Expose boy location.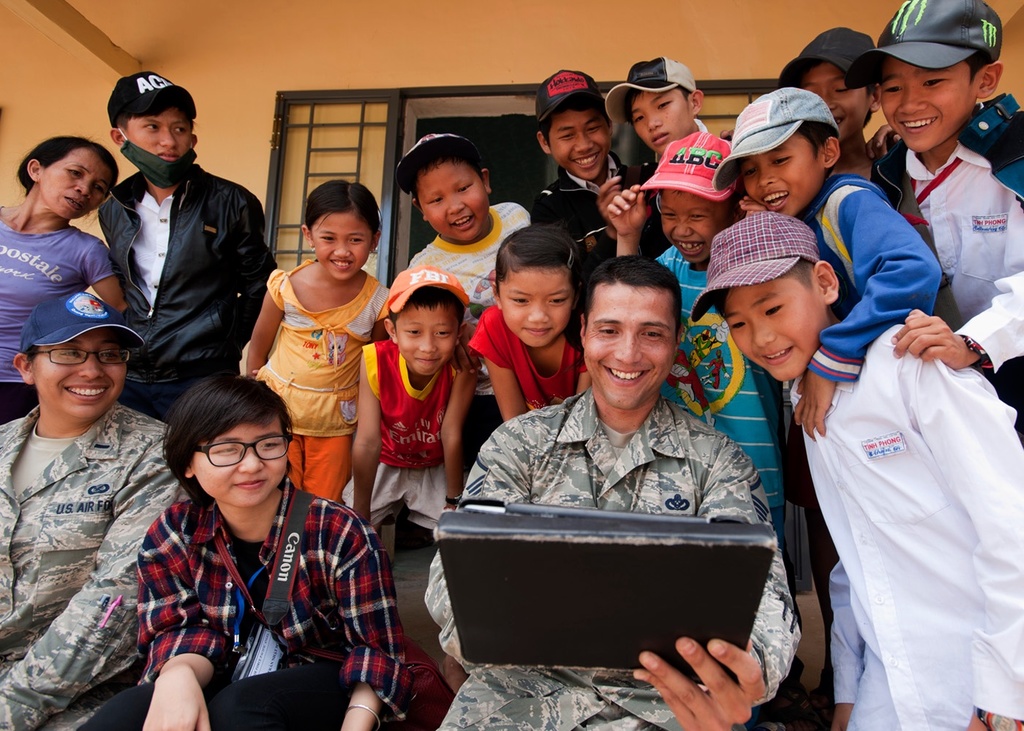
Exposed at (343, 264, 478, 527).
